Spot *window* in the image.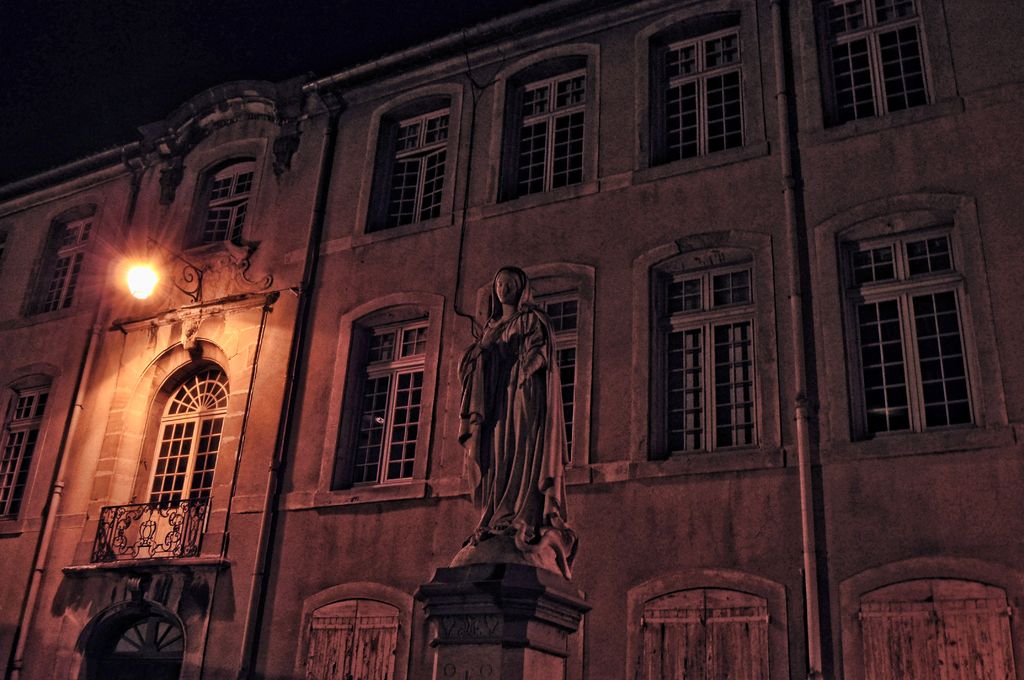
*window* found at [308, 289, 450, 500].
